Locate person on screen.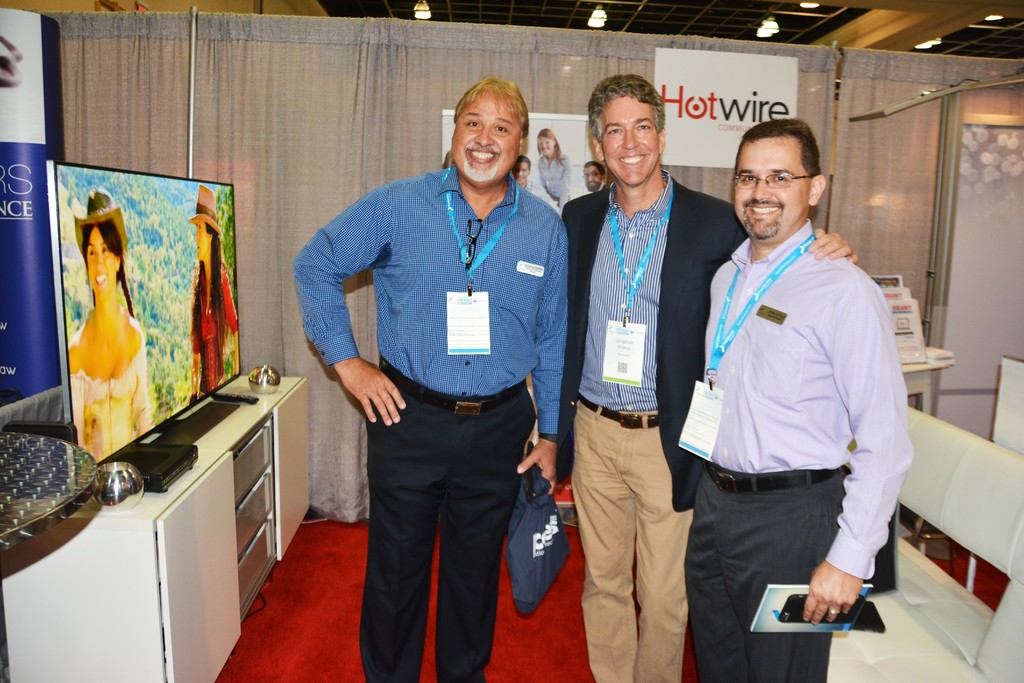
On screen at rect(559, 75, 858, 682).
